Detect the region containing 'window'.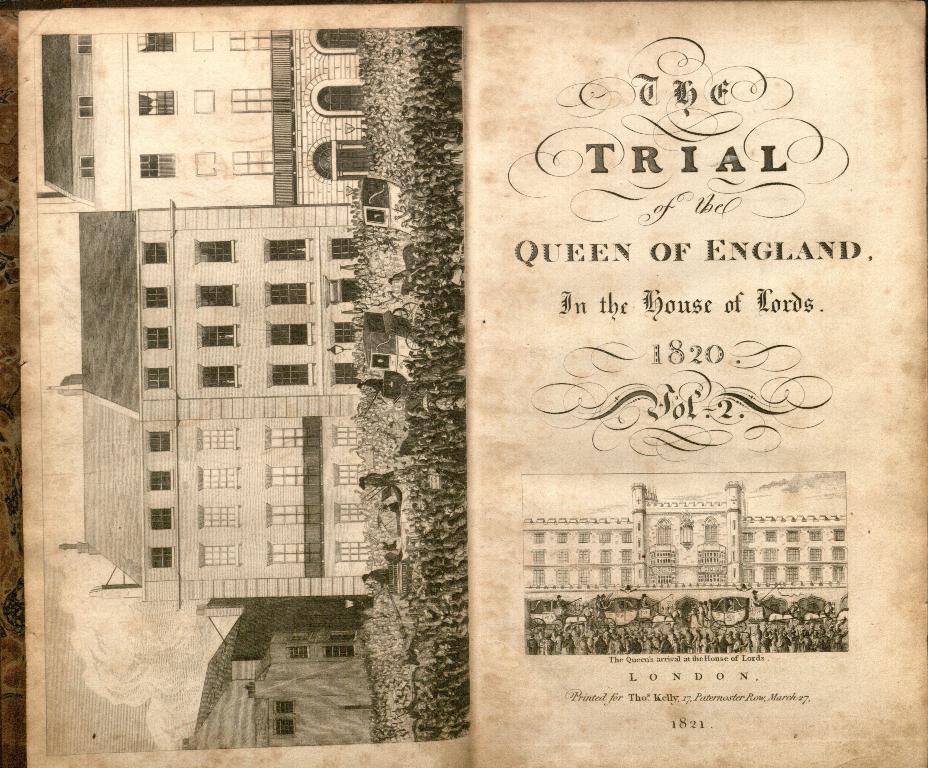
{"left": 196, "top": 363, "right": 242, "bottom": 390}.
